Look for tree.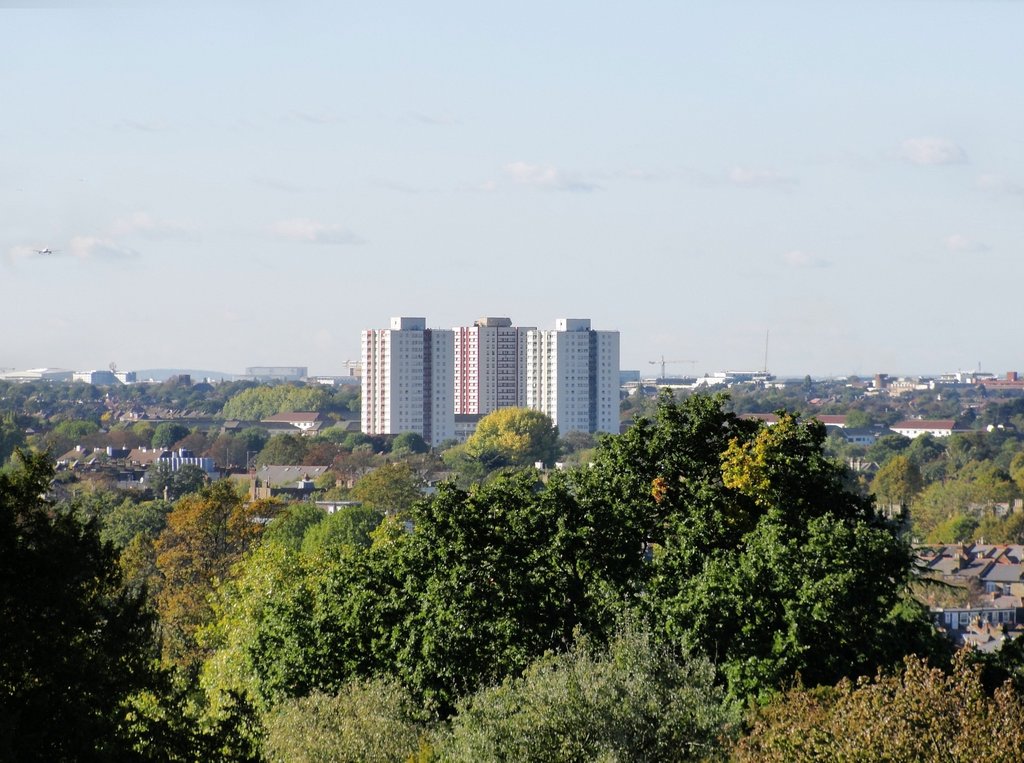
Found: BBox(160, 365, 230, 415).
